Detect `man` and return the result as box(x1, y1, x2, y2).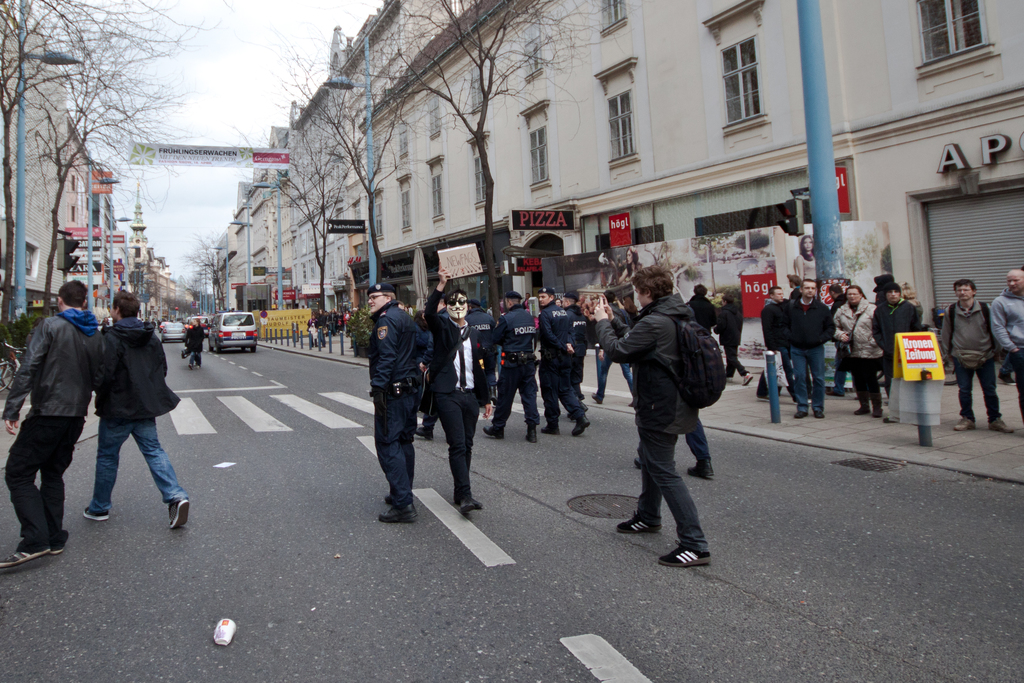
box(763, 283, 796, 428).
